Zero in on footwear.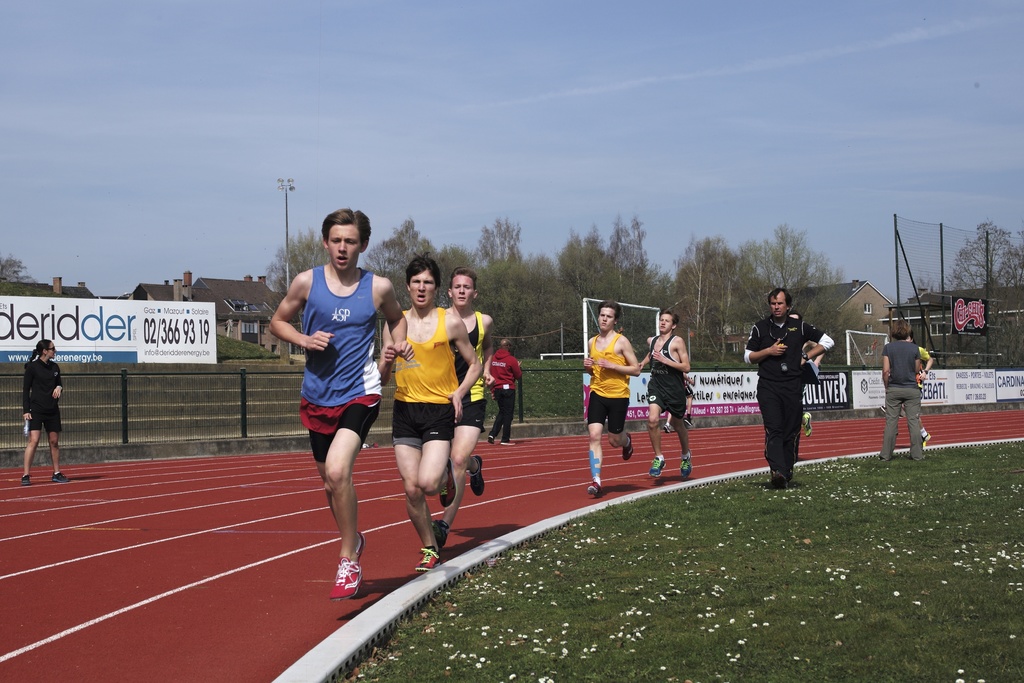
Zeroed in: <bbox>51, 470, 69, 486</bbox>.
